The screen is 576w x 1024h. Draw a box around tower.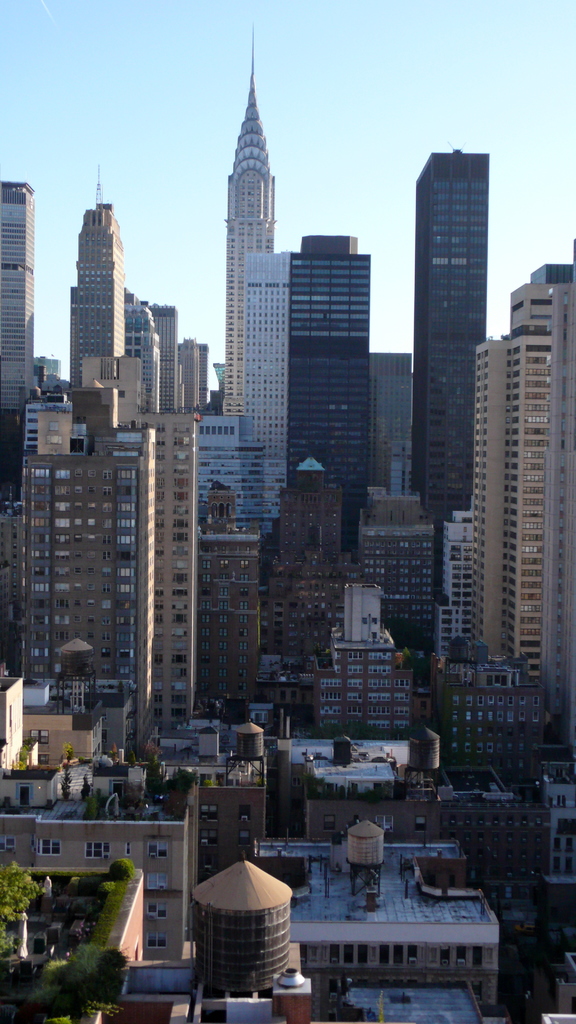
126 288 166 355.
